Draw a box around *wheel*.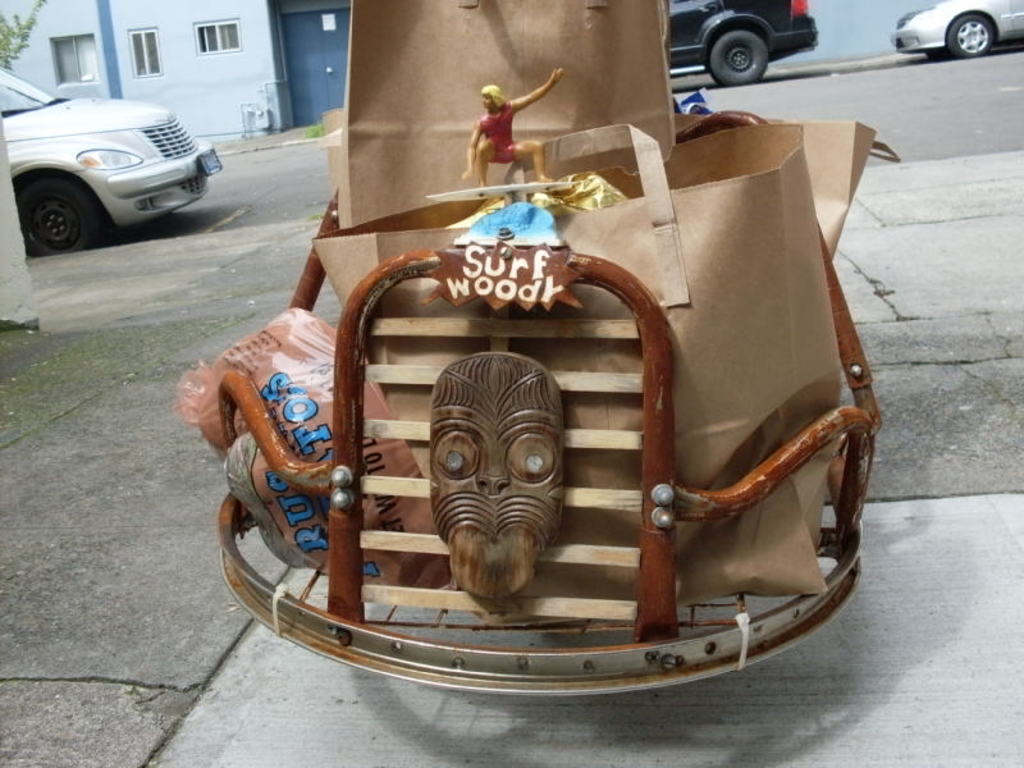
<region>937, 15, 989, 59</region>.
